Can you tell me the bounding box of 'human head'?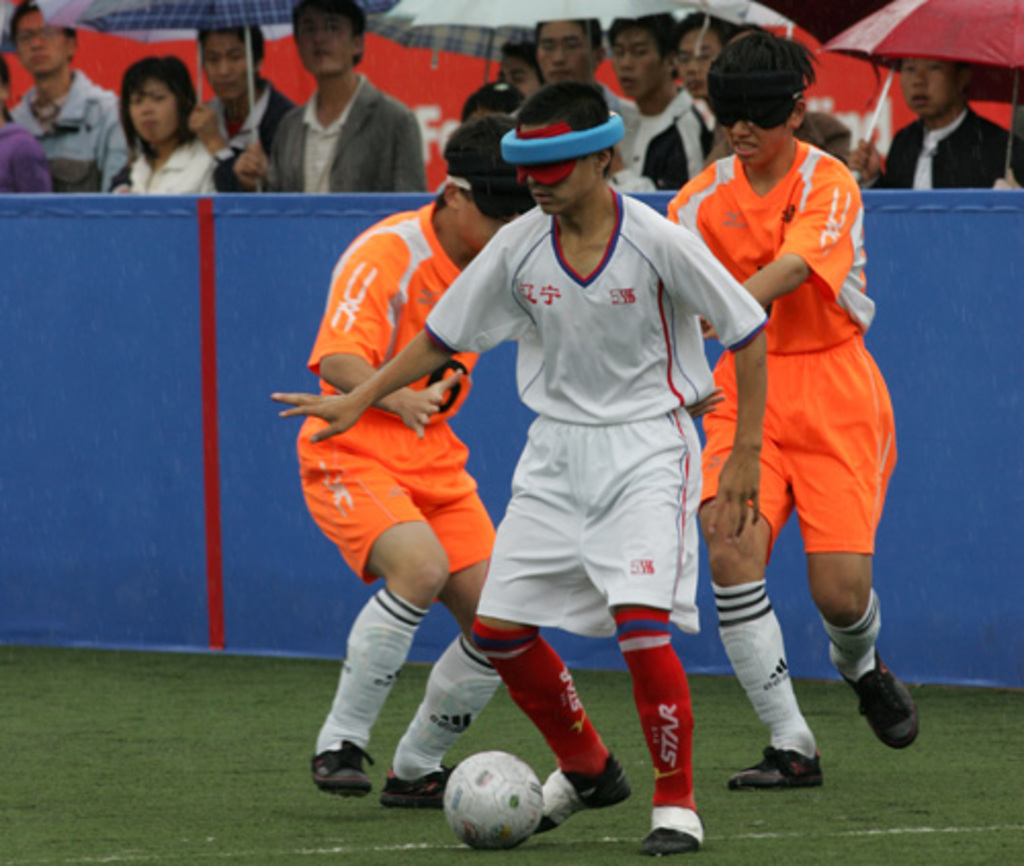
[left=197, top=29, right=266, bottom=100].
